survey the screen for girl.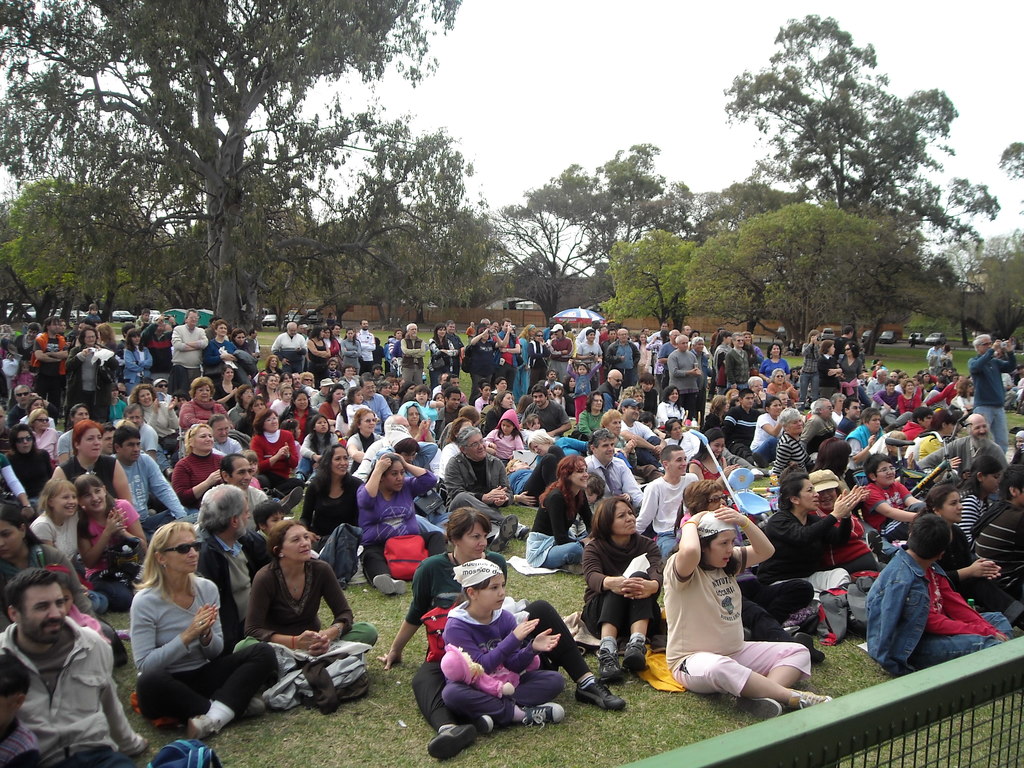
Survey found: x1=660, y1=385, x2=694, y2=422.
